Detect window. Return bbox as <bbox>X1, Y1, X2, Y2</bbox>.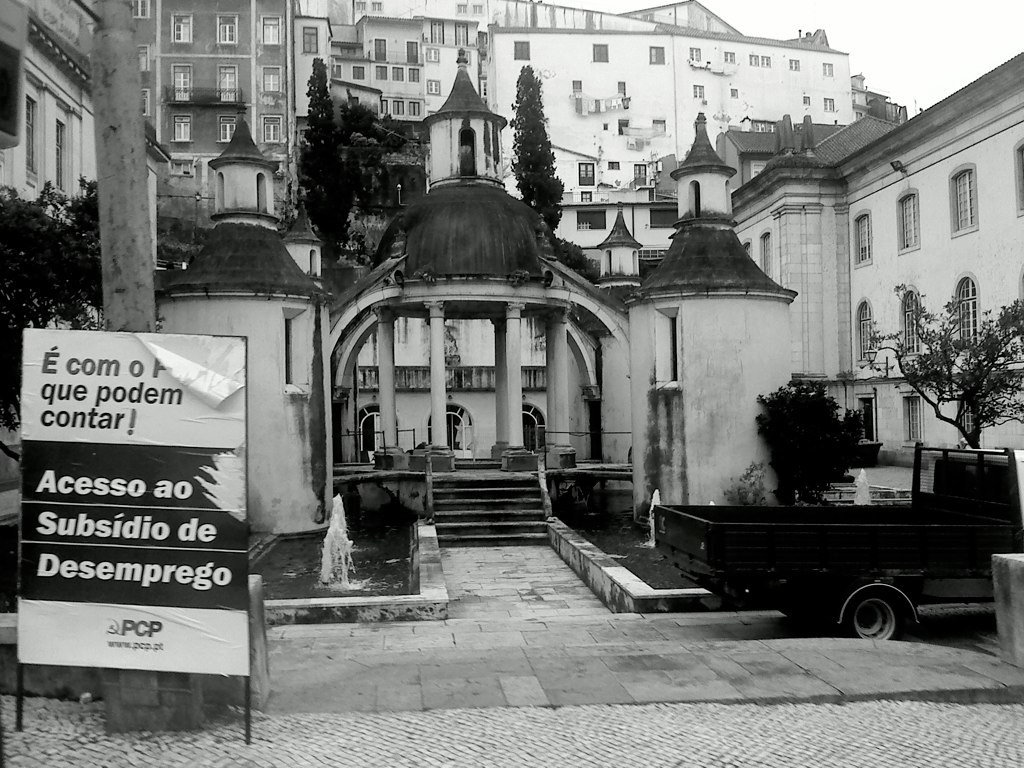
<bbox>577, 205, 606, 232</bbox>.
